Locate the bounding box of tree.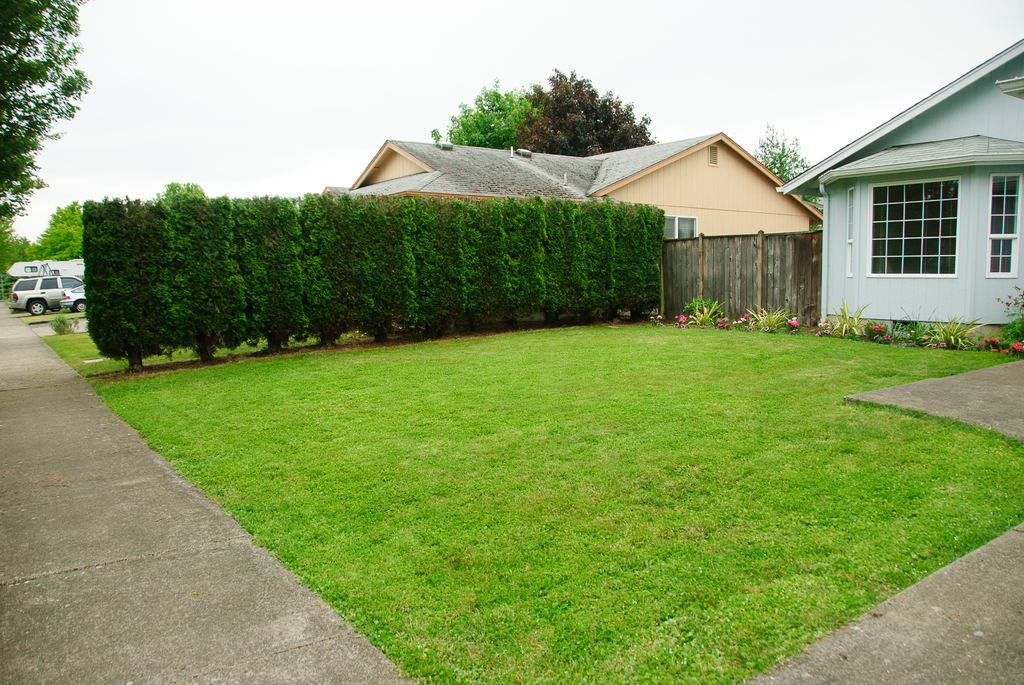
Bounding box: Rect(2, 6, 89, 233).
